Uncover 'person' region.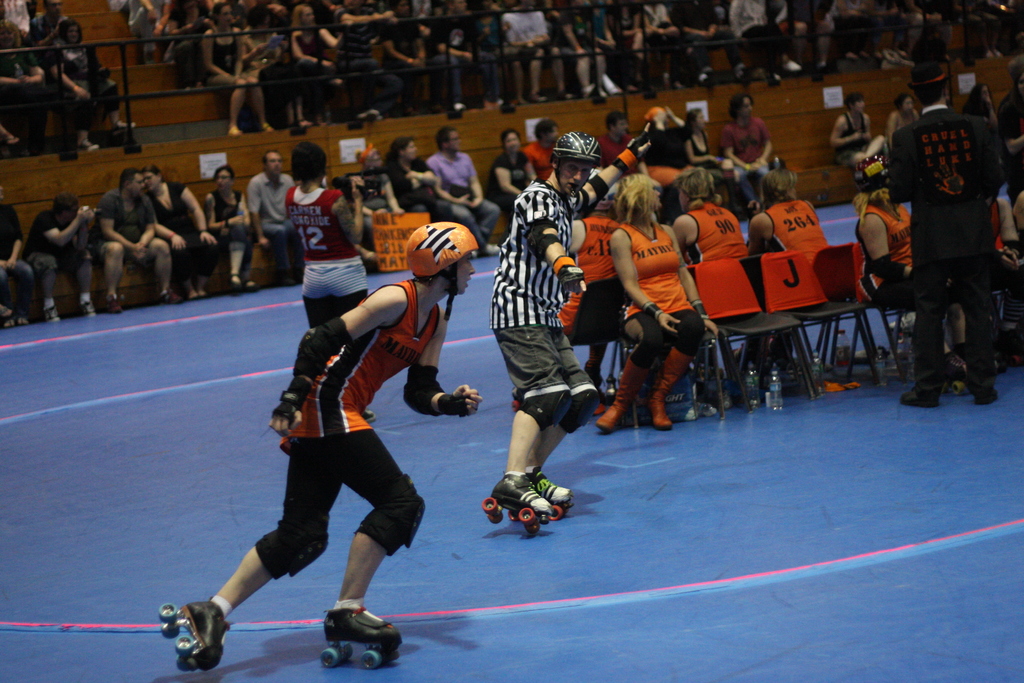
Uncovered: Rect(189, 0, 272, 135).
